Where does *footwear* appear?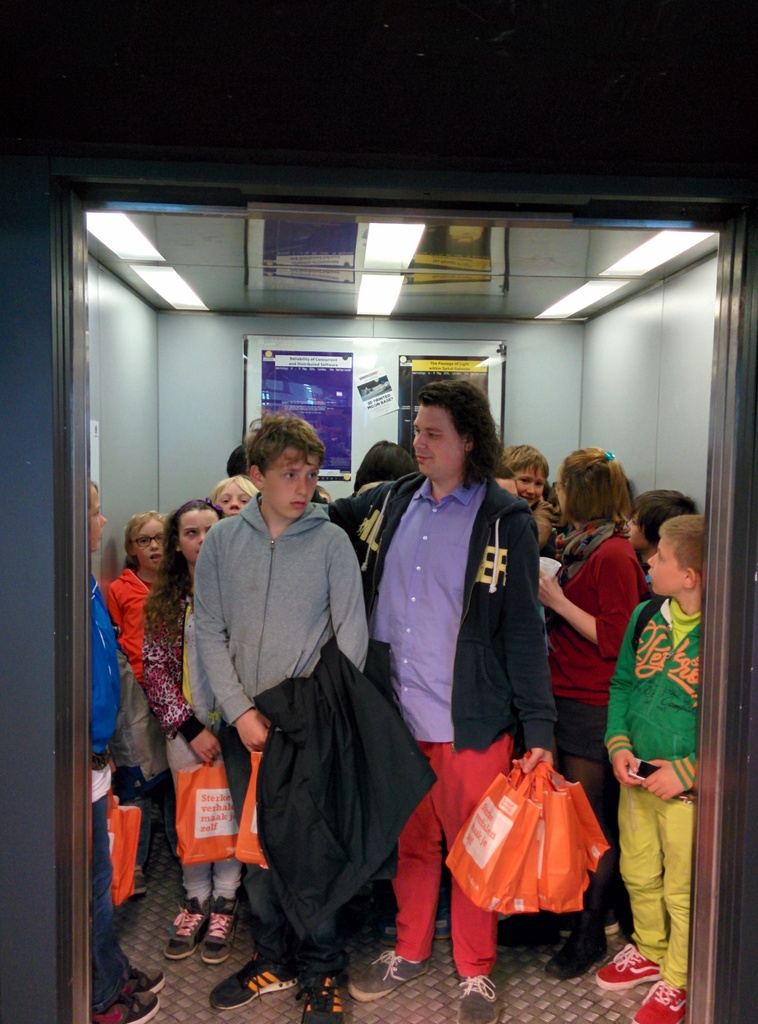
Appears at 453/981/508/1023.
